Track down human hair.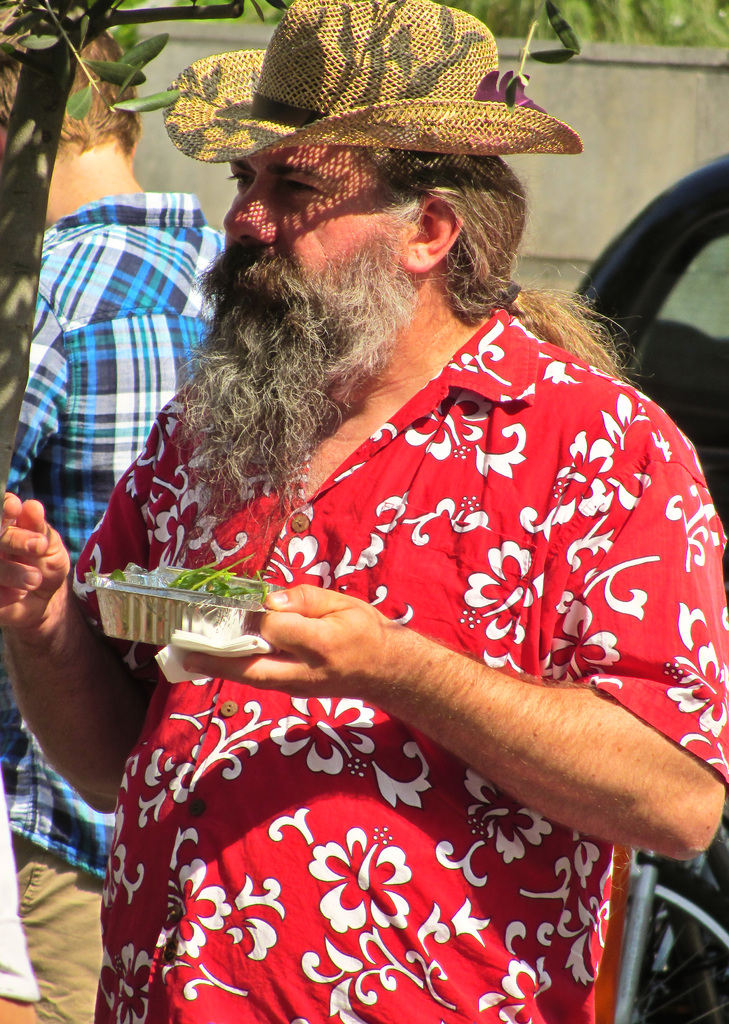
Tracked to {"left": 0, "top": 6, "right": 140, "bottom": 149}.
